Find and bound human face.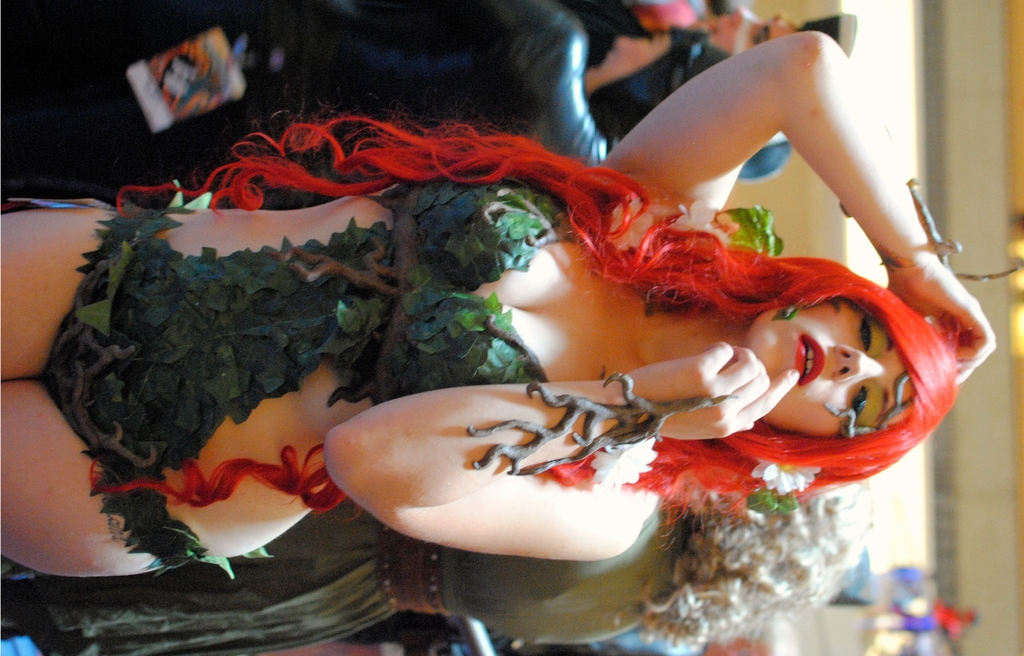
Bound: {"x1": 700, "y1": 4, "x2": 801, "y2": 57}.
